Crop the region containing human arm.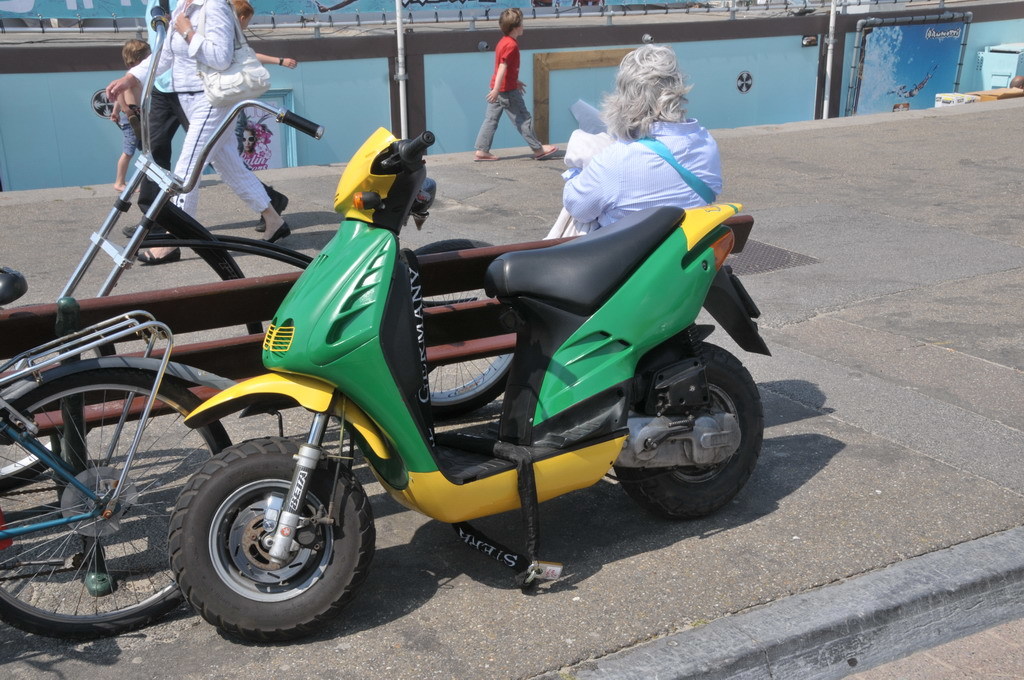
Crop region: crop(106, 54, 172, 98).
